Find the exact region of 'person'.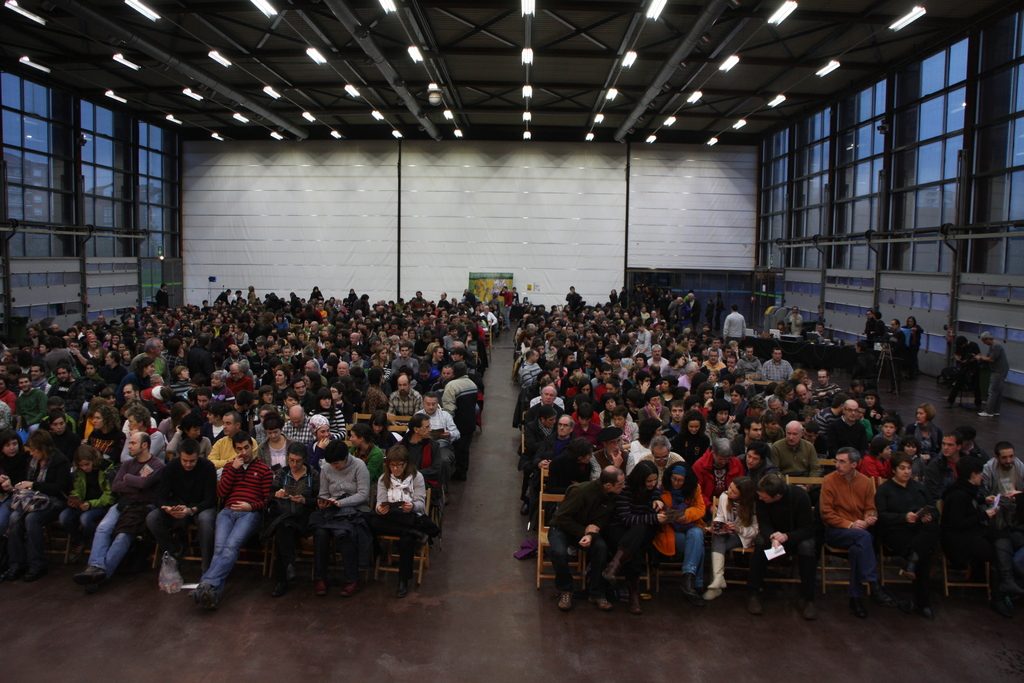
Exact region: [858, 399, 868, 436].
